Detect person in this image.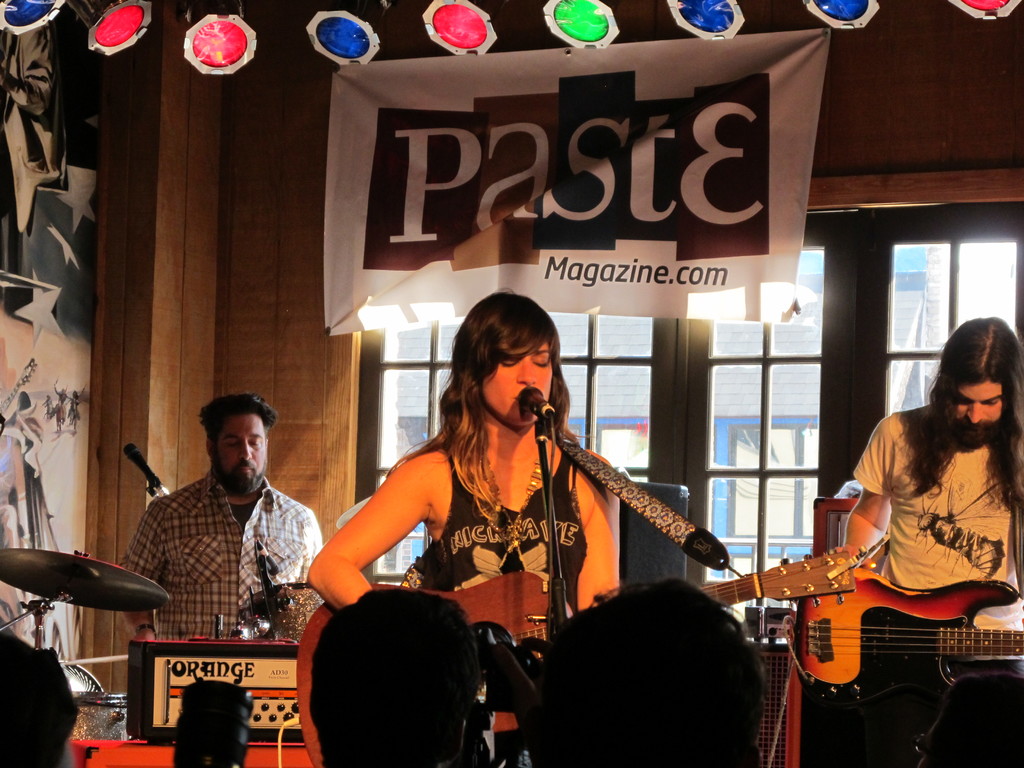
Detection: <region>915, 669, 1023, 765</region>.
